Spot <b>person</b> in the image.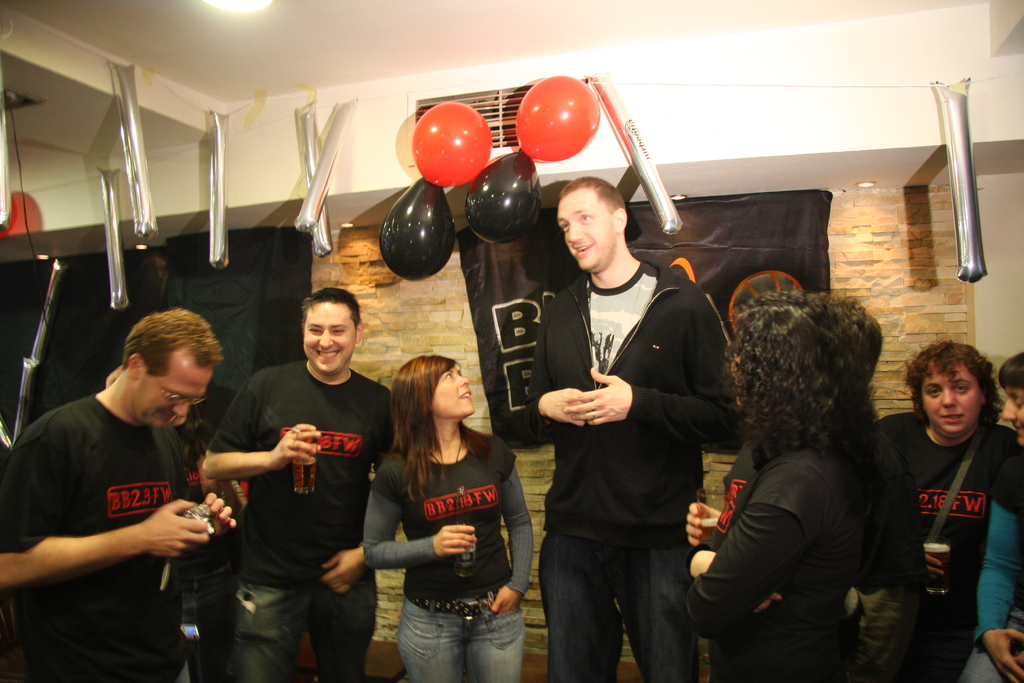
<b>person</b> found at box(102, 365, 243, 682).
